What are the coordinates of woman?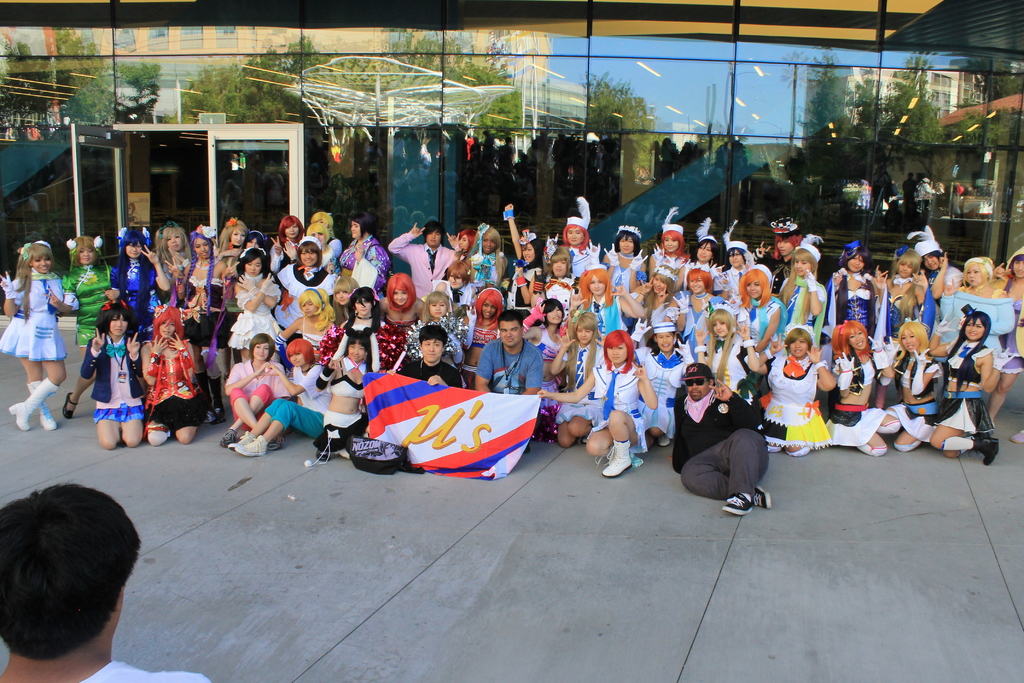
209/333/298/469.
